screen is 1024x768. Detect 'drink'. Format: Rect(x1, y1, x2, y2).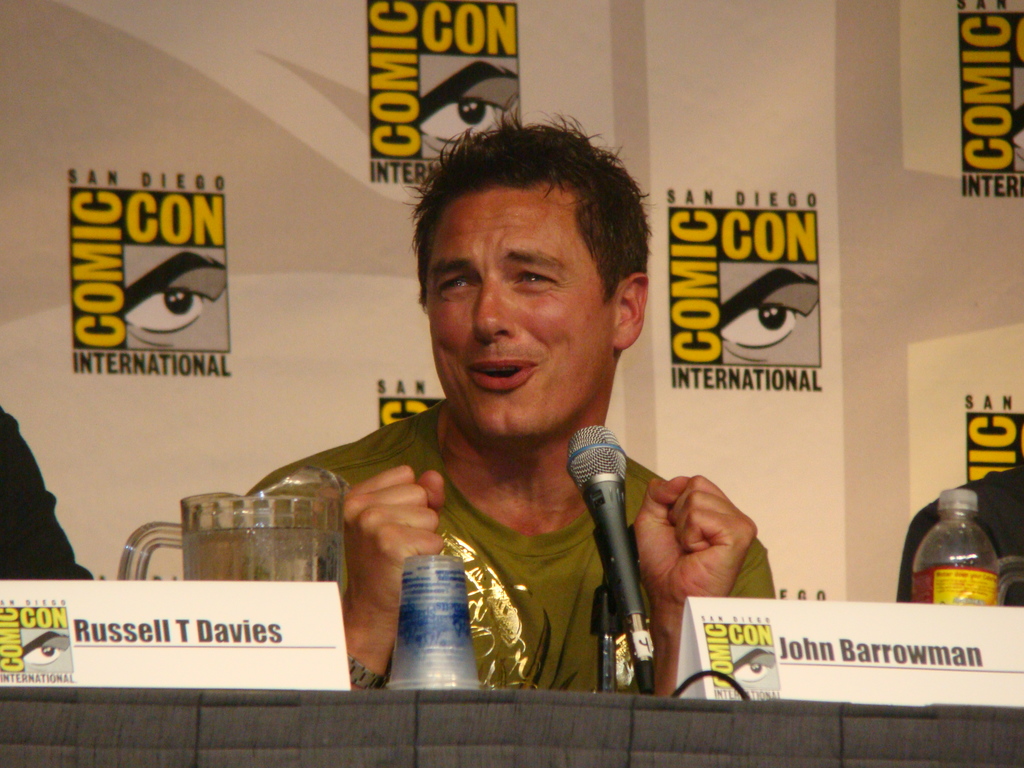
Rect(177, 525, 347, 585).
